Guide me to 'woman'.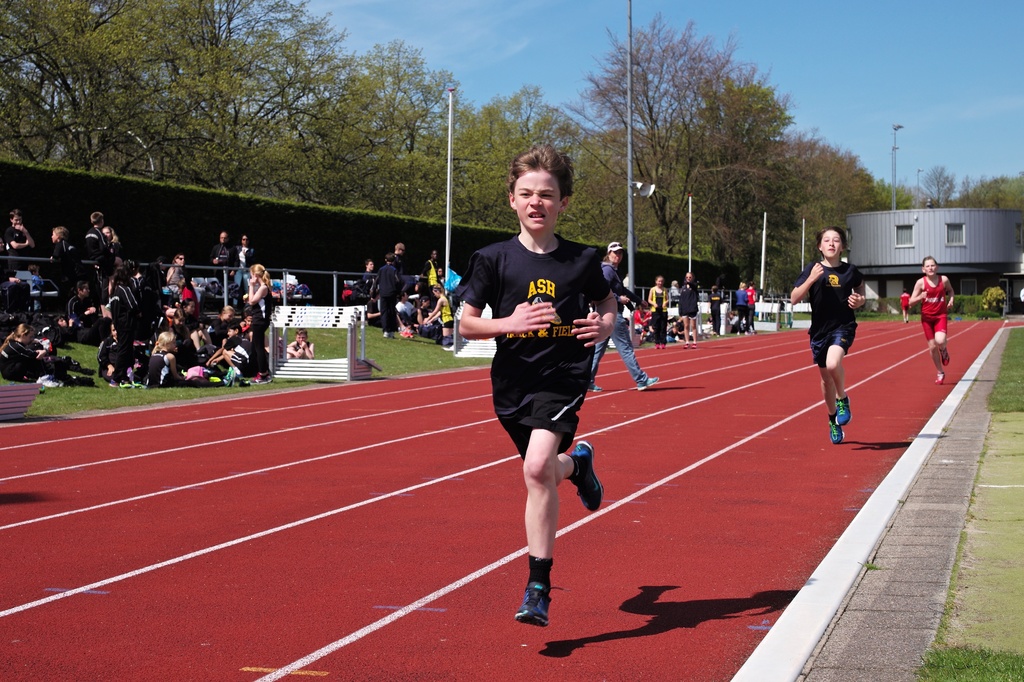
Guidance: left=737, top=280, right=749, bottom=337.
